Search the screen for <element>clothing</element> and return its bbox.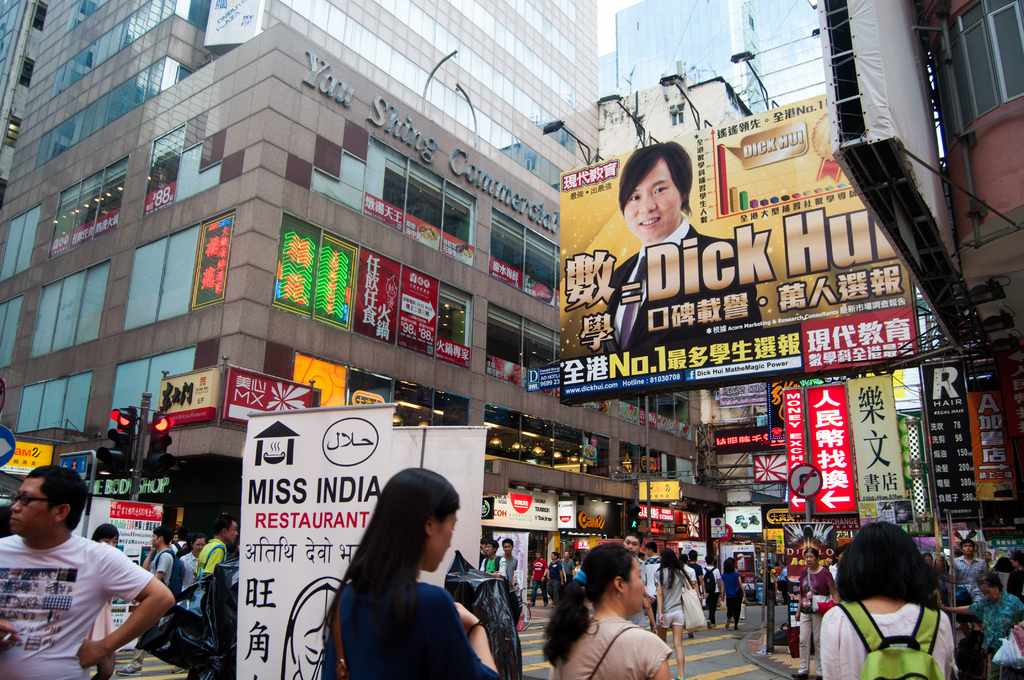
Found: (544,611,678,679).
